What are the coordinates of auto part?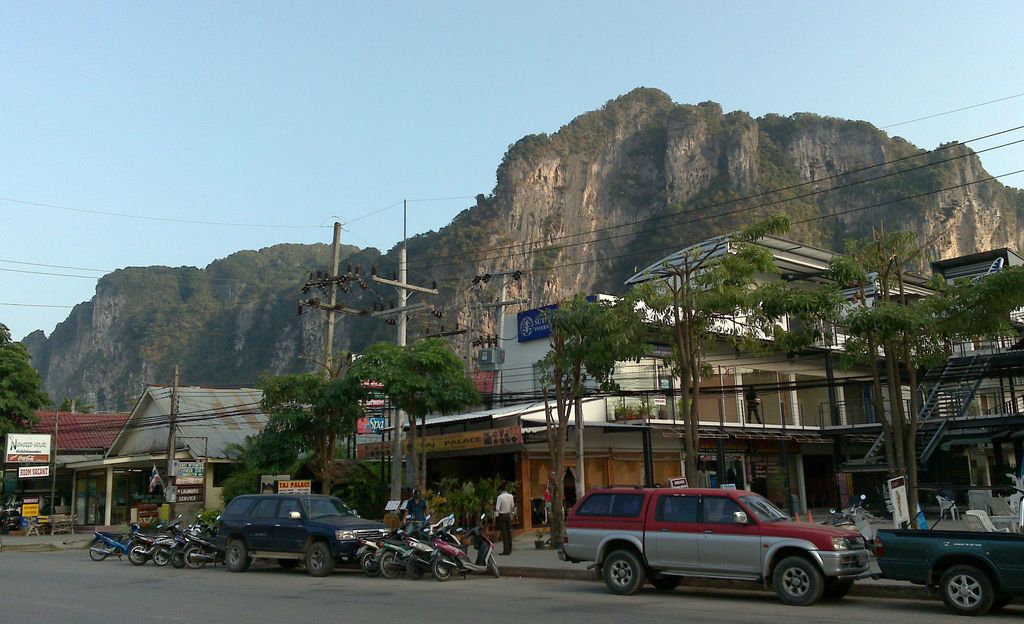
{"x1": 935, "y1": 565, "x2": 996, "y2": 623}.
